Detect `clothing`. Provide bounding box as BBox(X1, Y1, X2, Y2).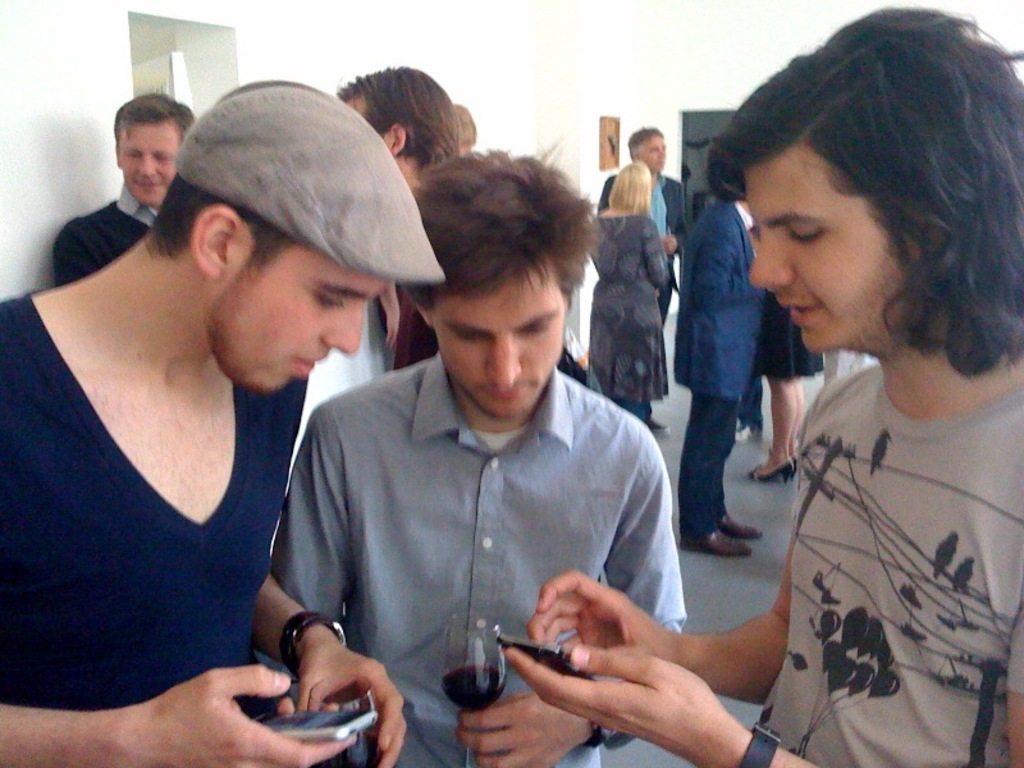
BBox(685, 195, 751, 547).
